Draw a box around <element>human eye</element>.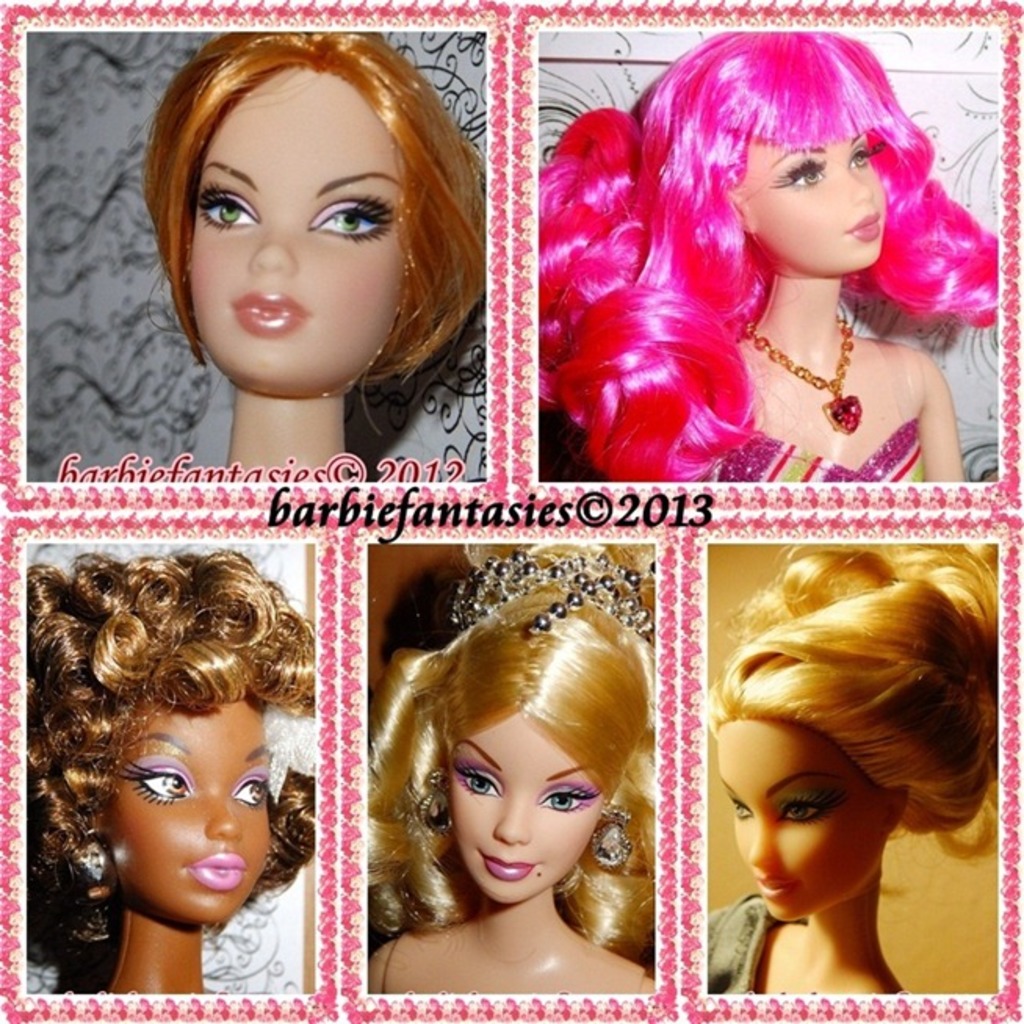
region(778, 789, 844, 830).
